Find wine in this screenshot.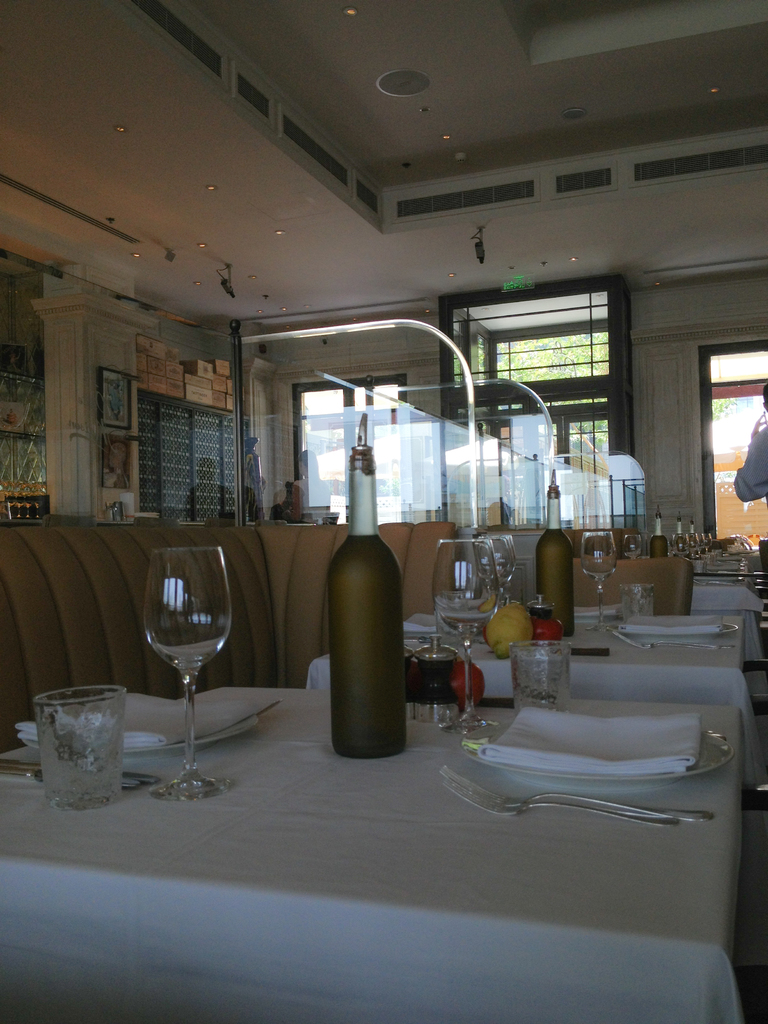
The bounding box for wine is 132,532,242,775.
